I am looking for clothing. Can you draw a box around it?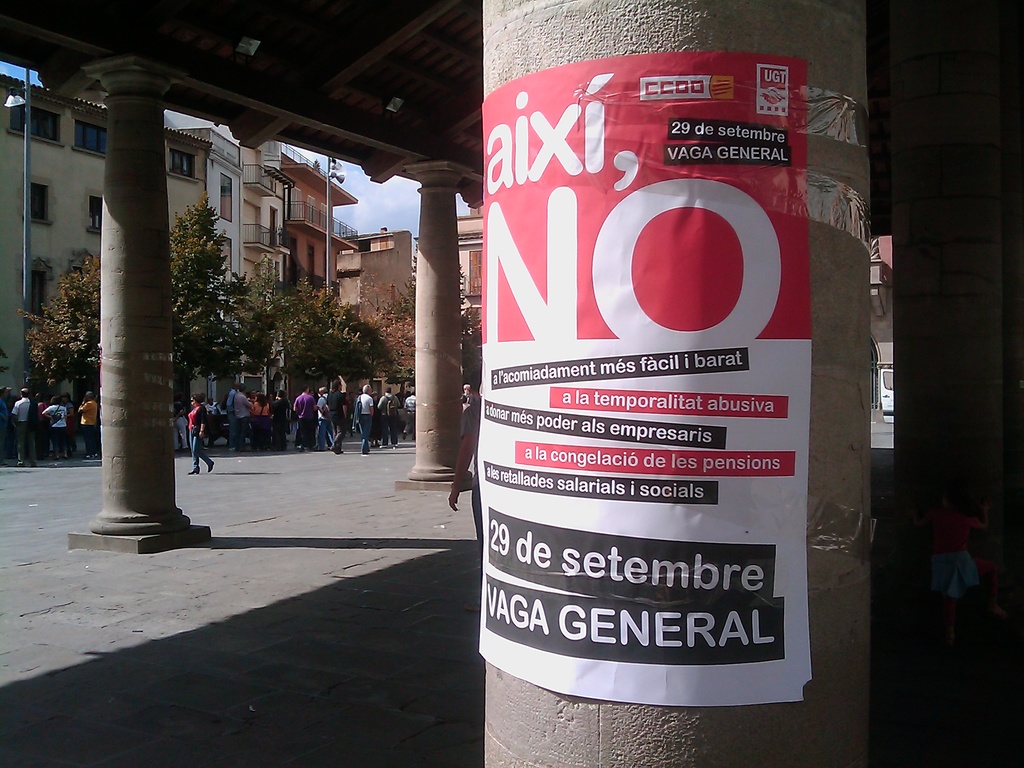
Sure, the bounding box is 402,396,415,437.
